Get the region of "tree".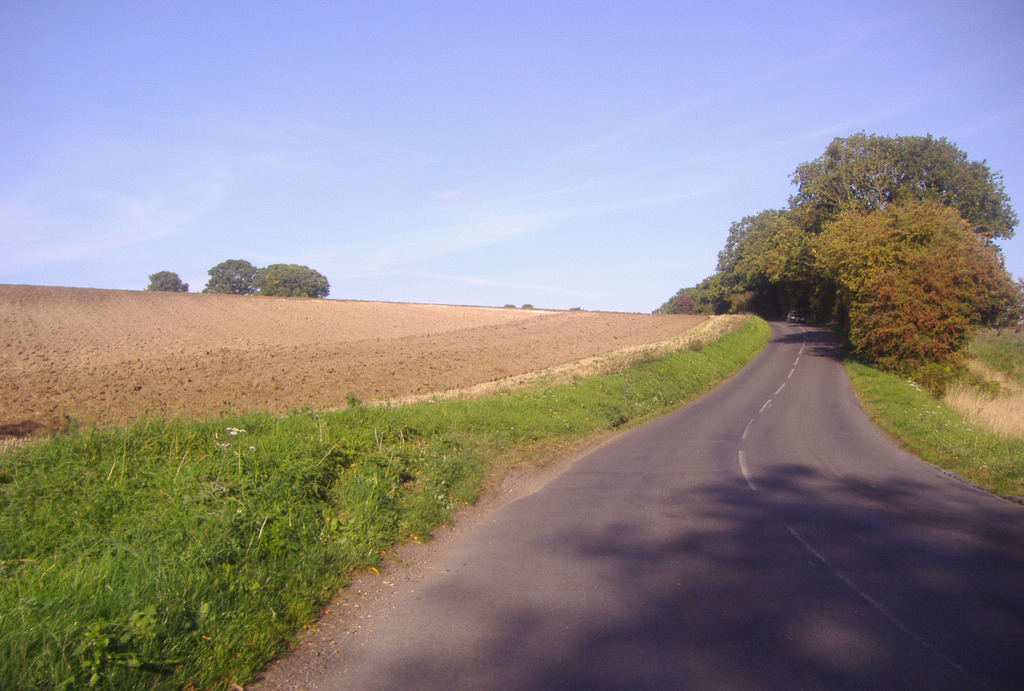
<region>146, 268, 182, 297</region>.
